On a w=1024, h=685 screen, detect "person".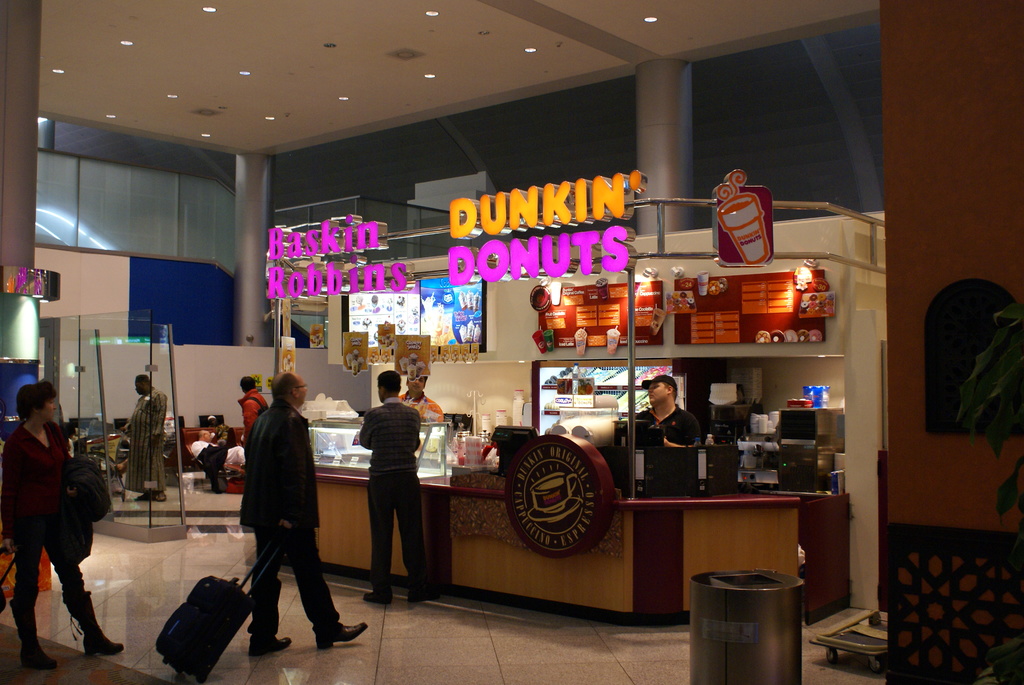
left=637, top=369, right=703, bottom=487.
